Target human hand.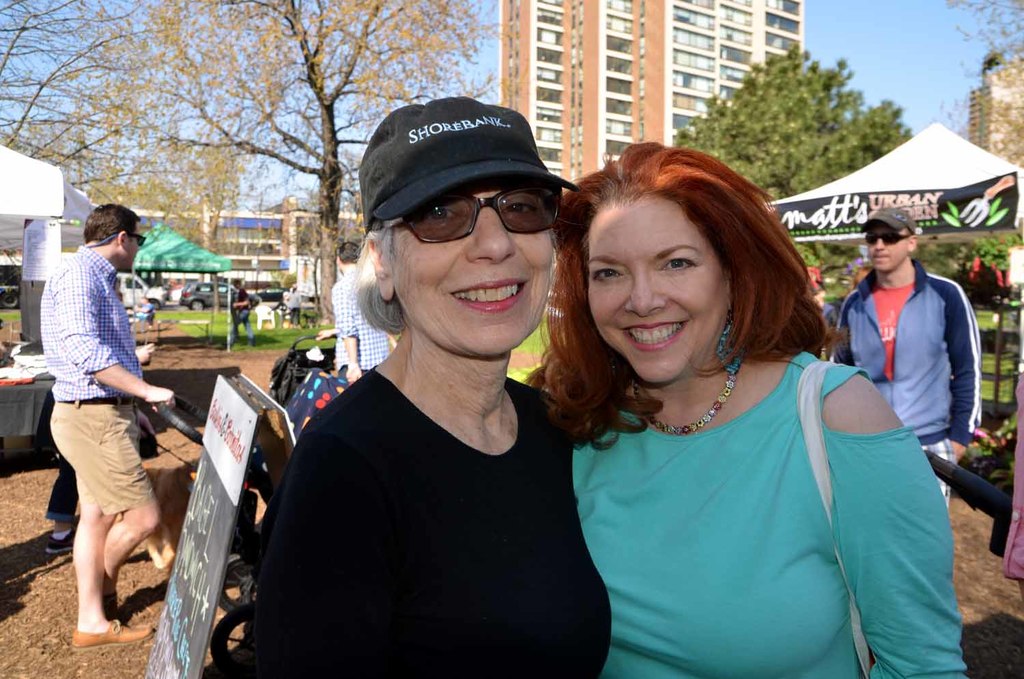
Target region: pyautogui.locateOnScreen(343, 361, 360, 381).
